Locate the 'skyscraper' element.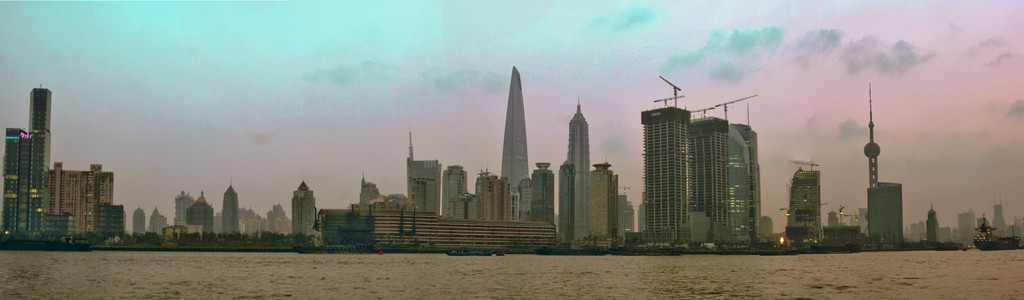
Element bbox: bbox=(862, 184, 906, 248).
